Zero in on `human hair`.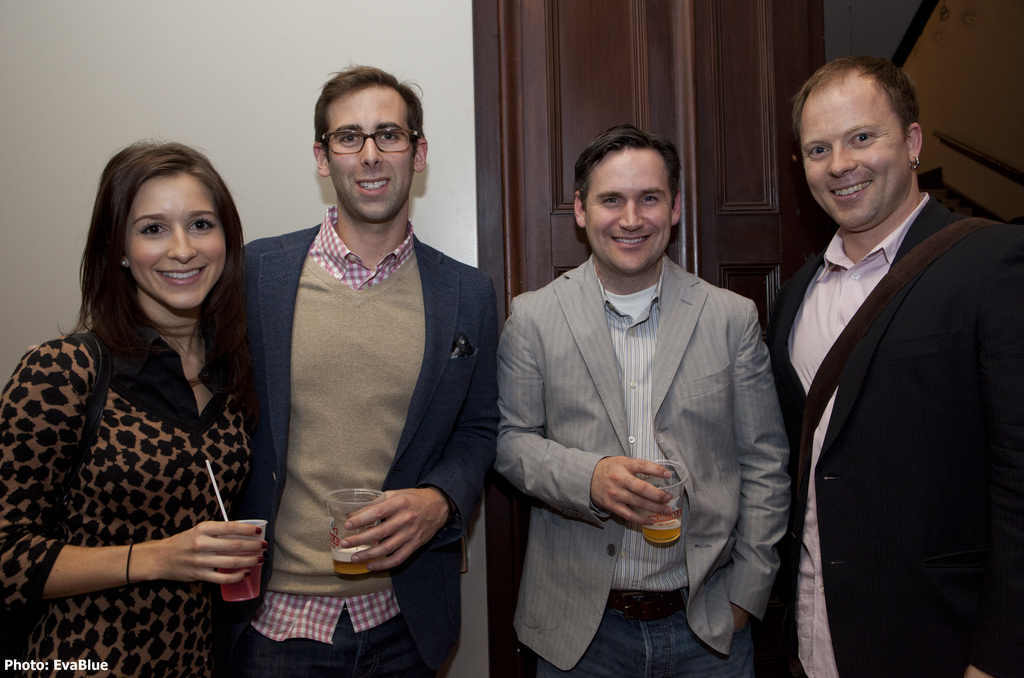
Zeroed in: bbox(788, 54, 920, 147).
